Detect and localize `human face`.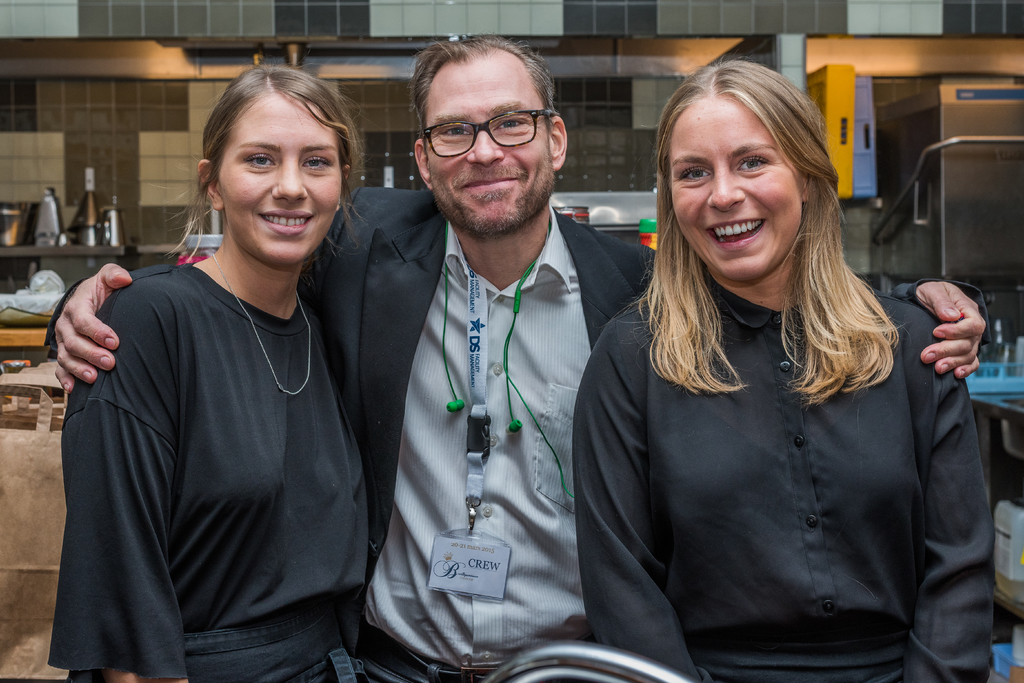
Localized at detection(669, 93, 801, 286).
